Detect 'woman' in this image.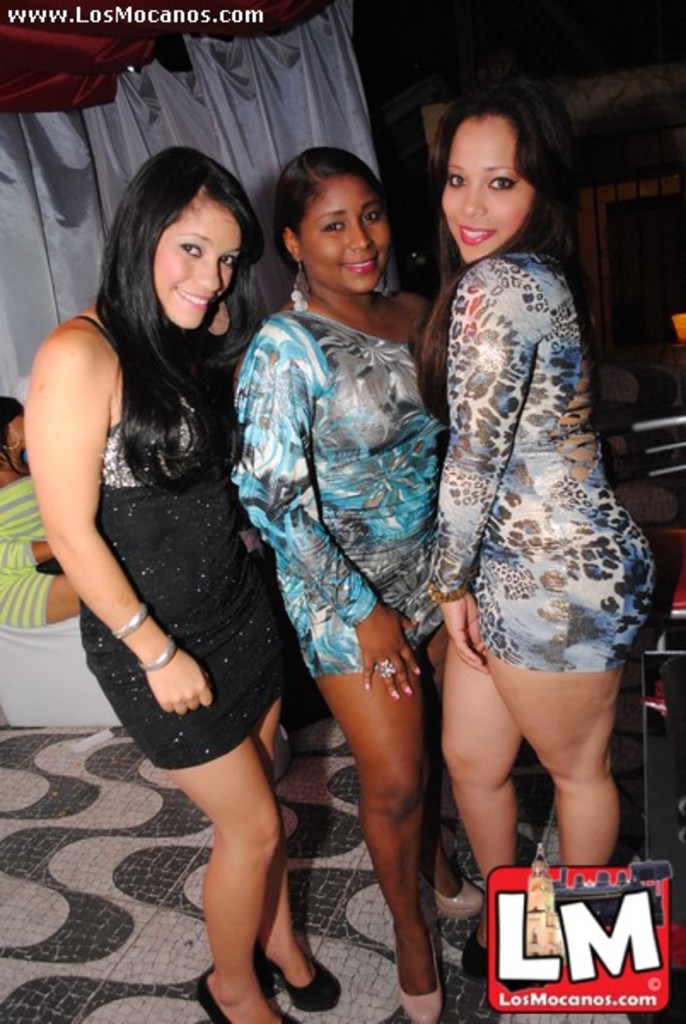
Detection: BBox(41, 121, 340, 934).
